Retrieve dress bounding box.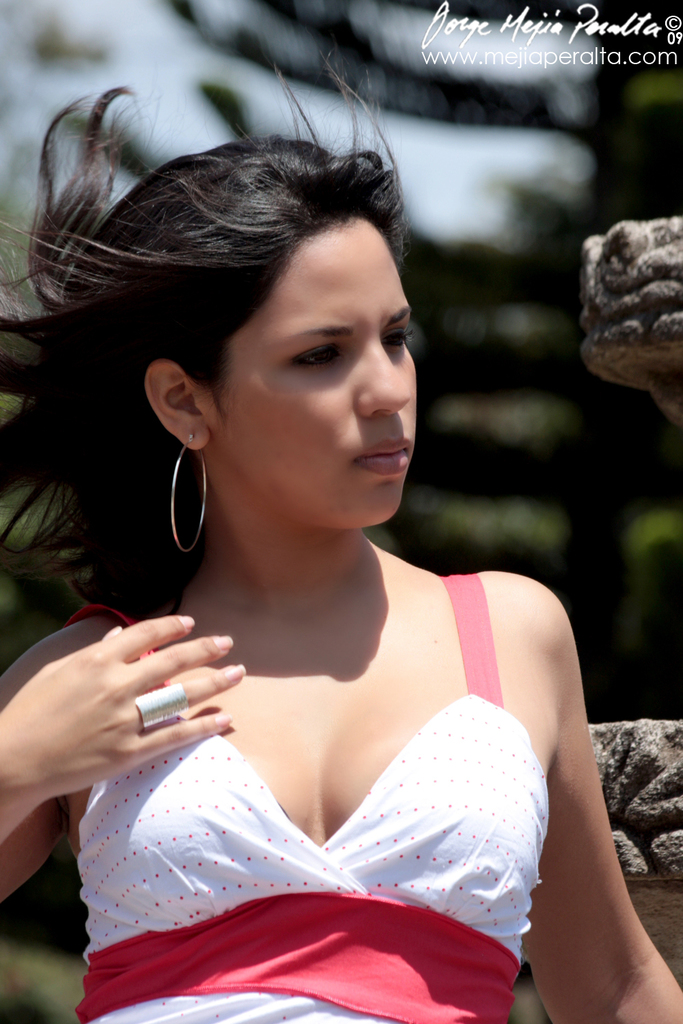
Bounding box: left=57, top=578, right=577, bottom=1023.
